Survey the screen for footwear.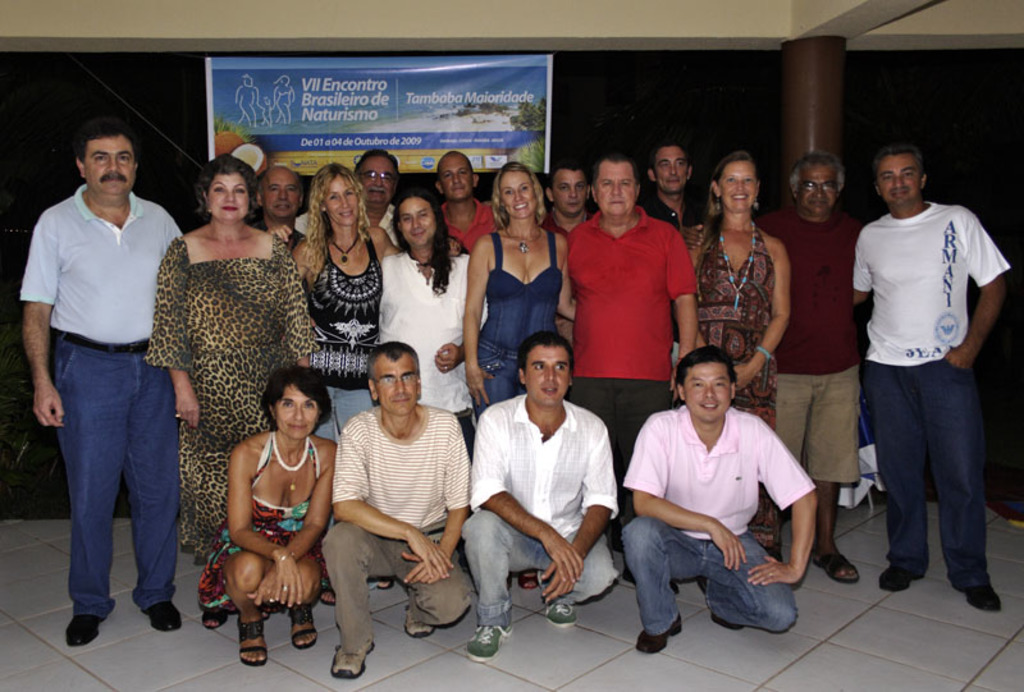
Survey found: <box>632,622,681,650</box>.
